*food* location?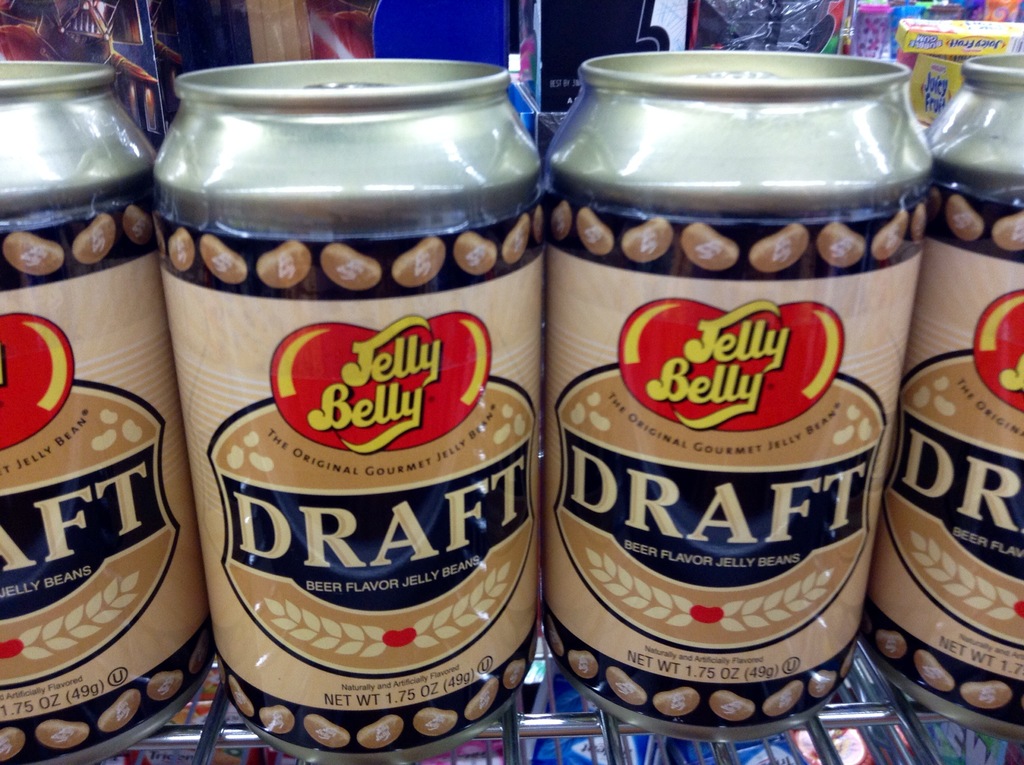
216 656 228 688
